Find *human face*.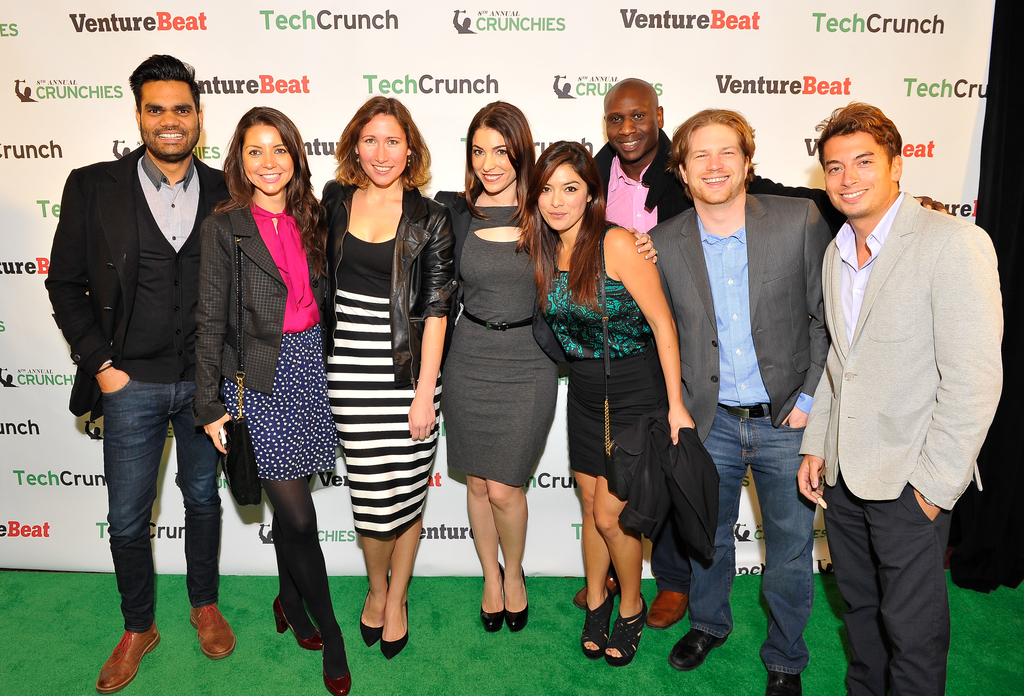
crop(603, 93, 655, 161).
